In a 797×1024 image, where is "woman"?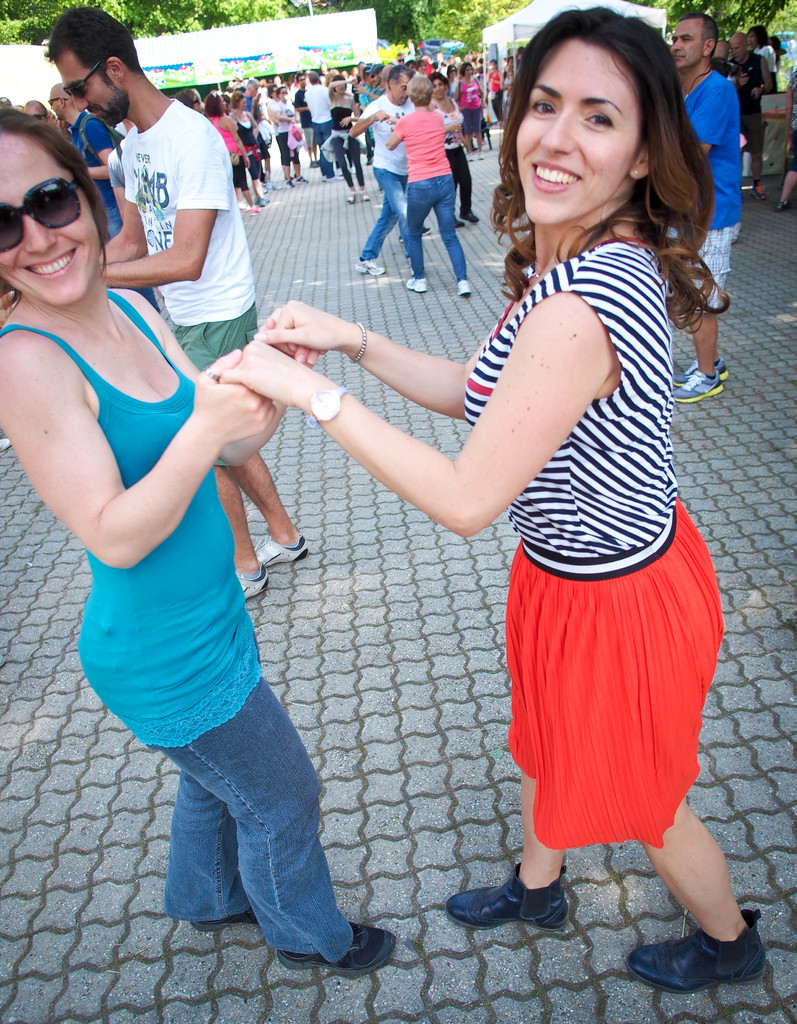
489, 56, 500, 125.
